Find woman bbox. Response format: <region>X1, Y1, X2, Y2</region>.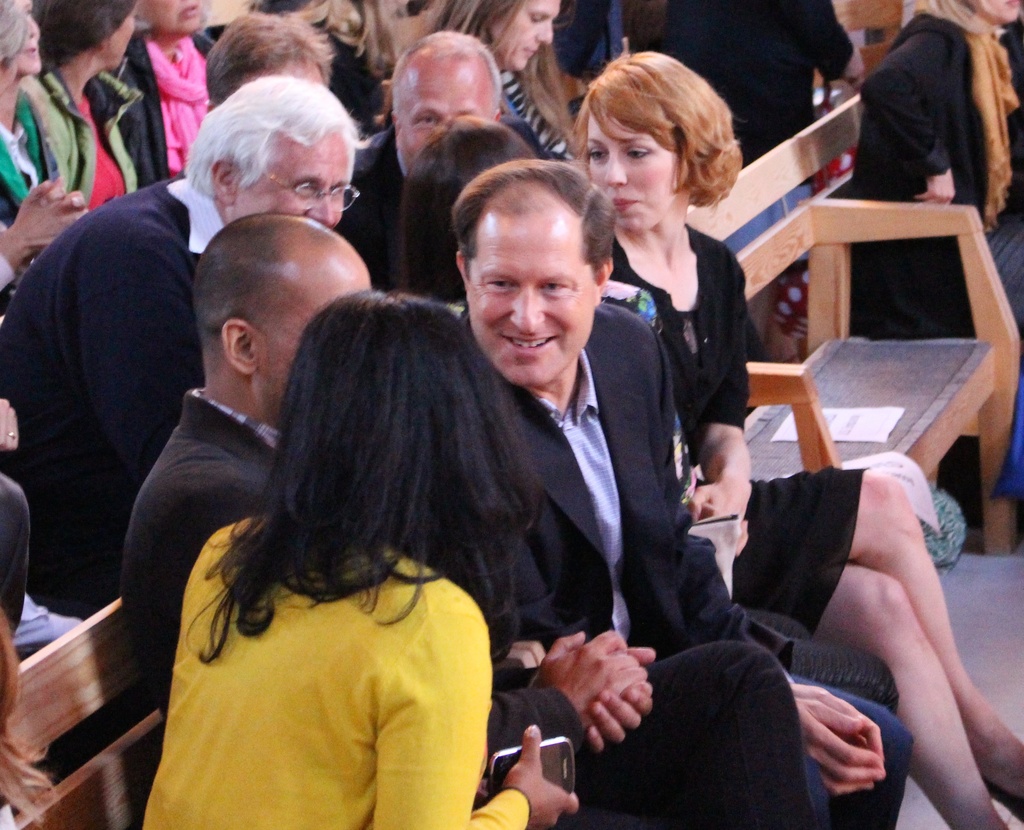
<region>580, 66, 778, 733</region>.
